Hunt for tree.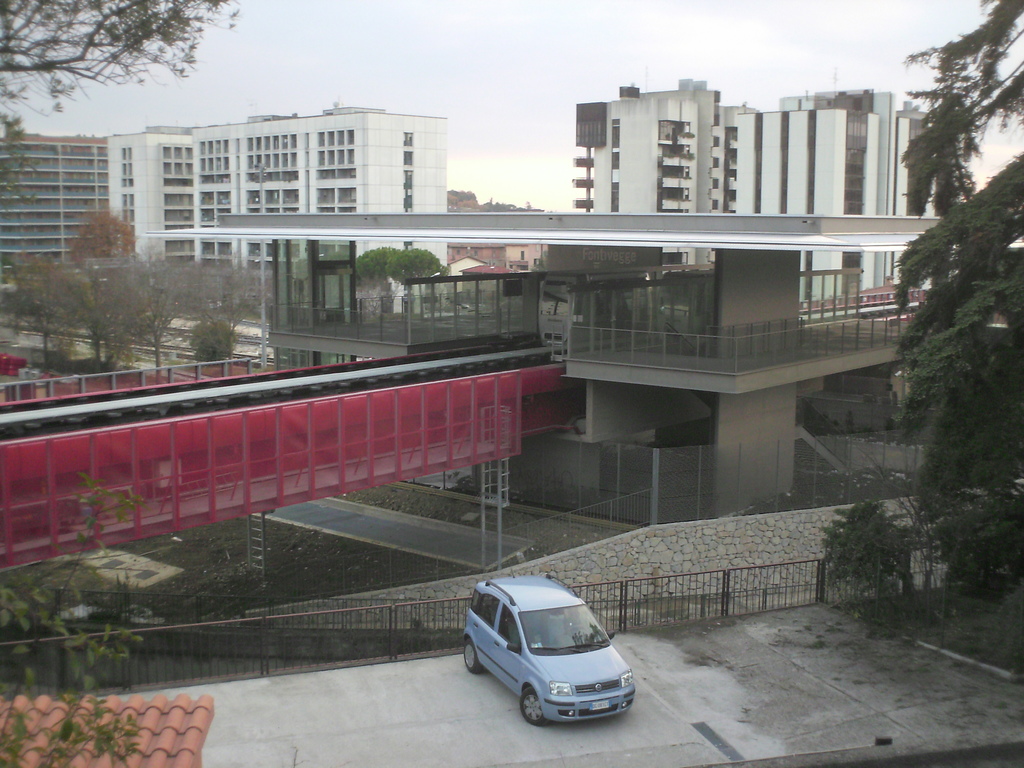
Hunted down at [x1=228, y1=256, x2=269, y2=327].
